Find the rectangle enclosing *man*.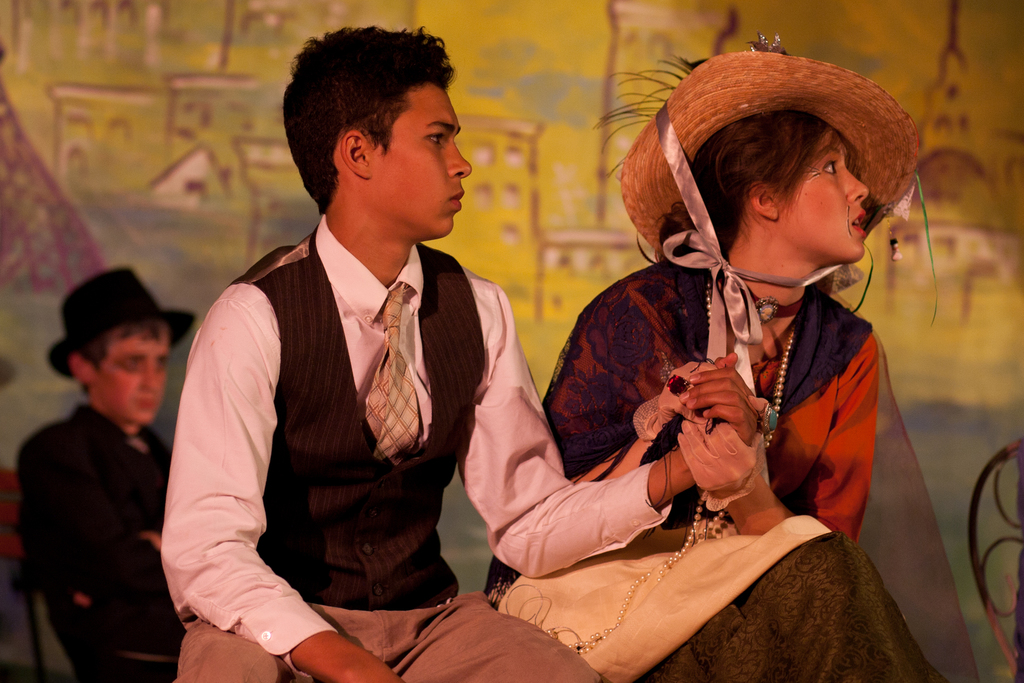
[17, 264, 184, 682].
